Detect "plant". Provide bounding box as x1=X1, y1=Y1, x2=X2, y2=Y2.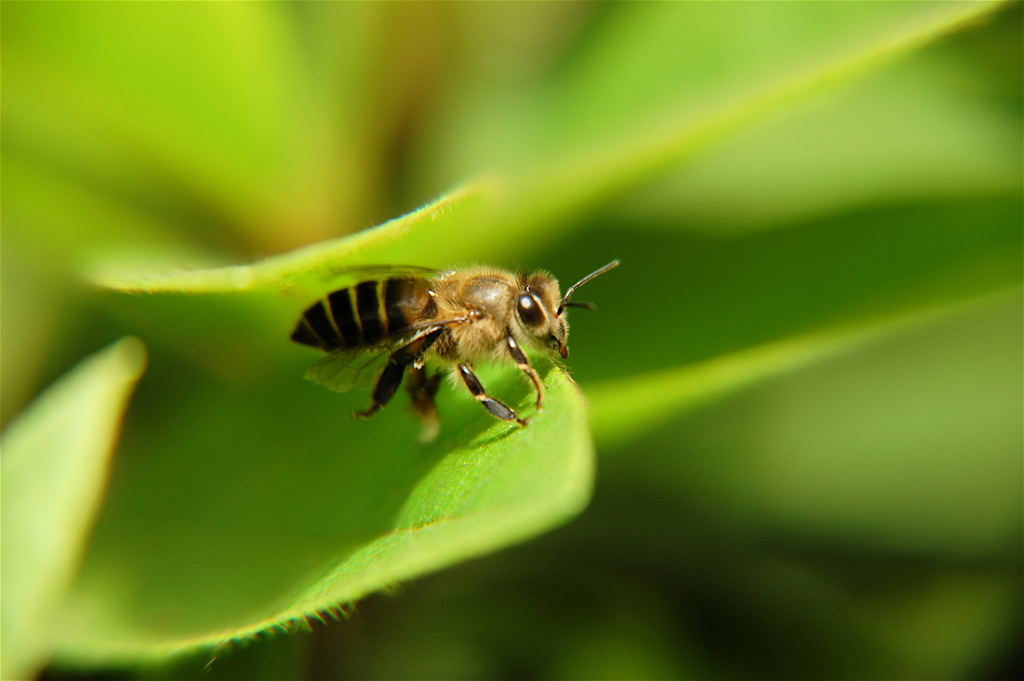
x1=0, y1=0, x2=1023, y2=680.
